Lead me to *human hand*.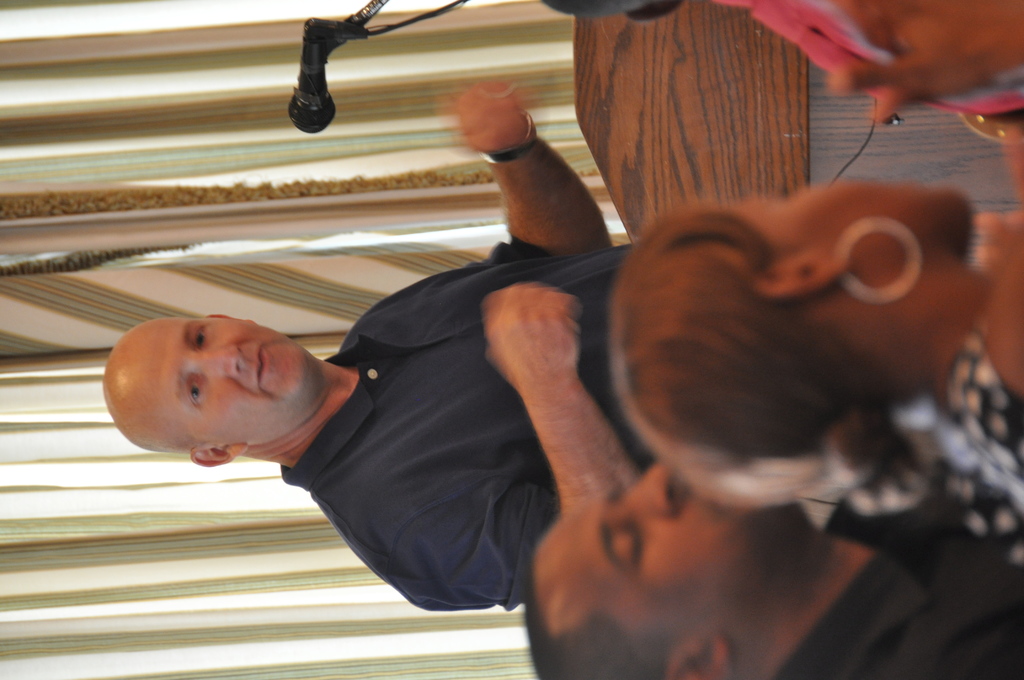
Lead to l=483, t=281, r=585, b=394.
